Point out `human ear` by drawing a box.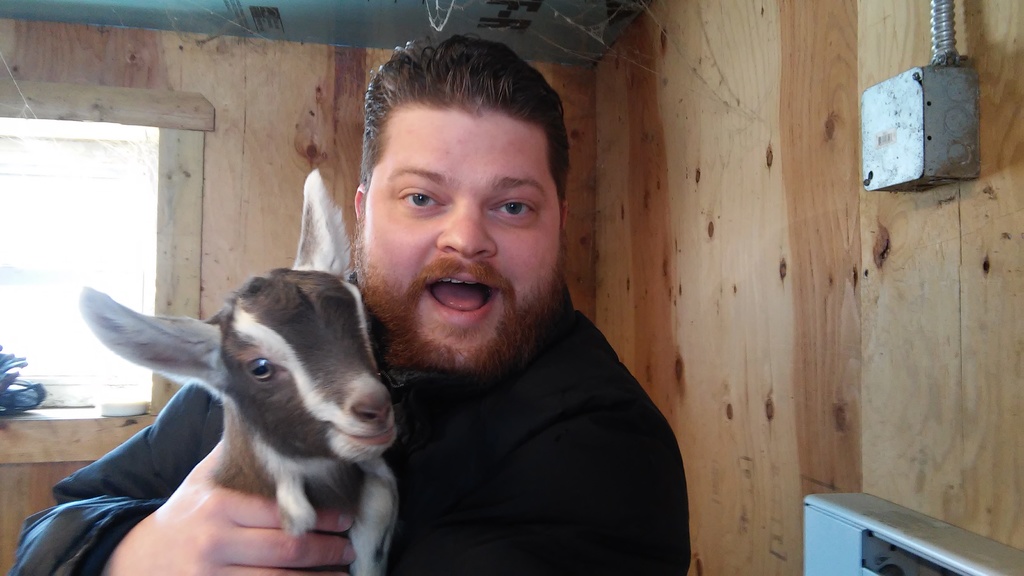
(left=561, top=200, right=567, bottom=229).
